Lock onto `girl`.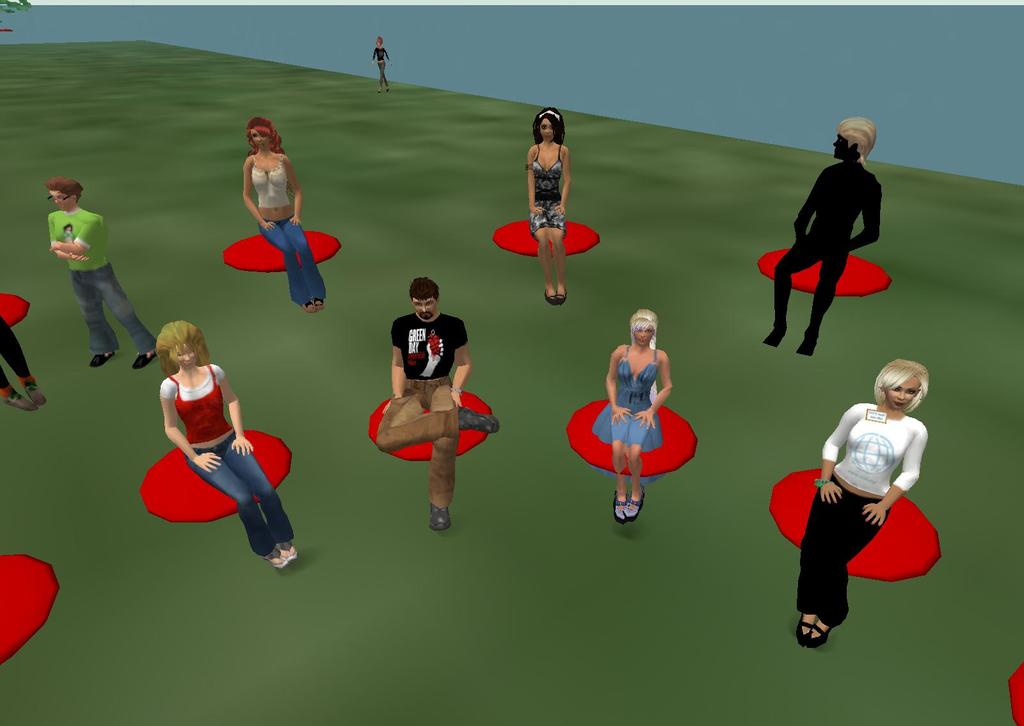
Locked: 372/36/391/93.
